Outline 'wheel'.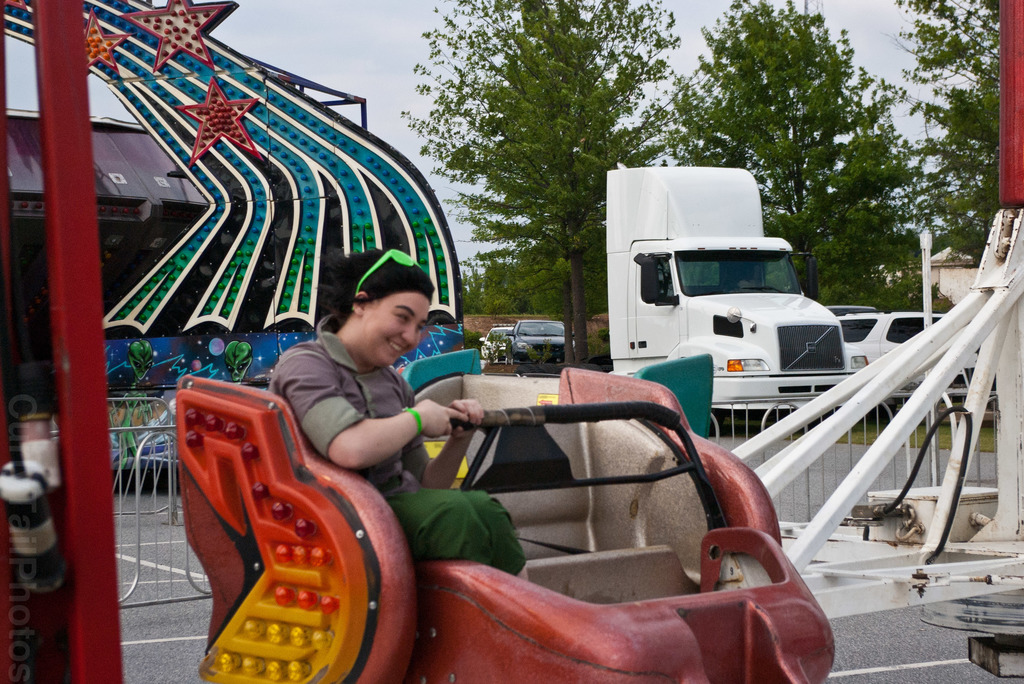
Outline: bbox=[511, 357, 517, 364].
